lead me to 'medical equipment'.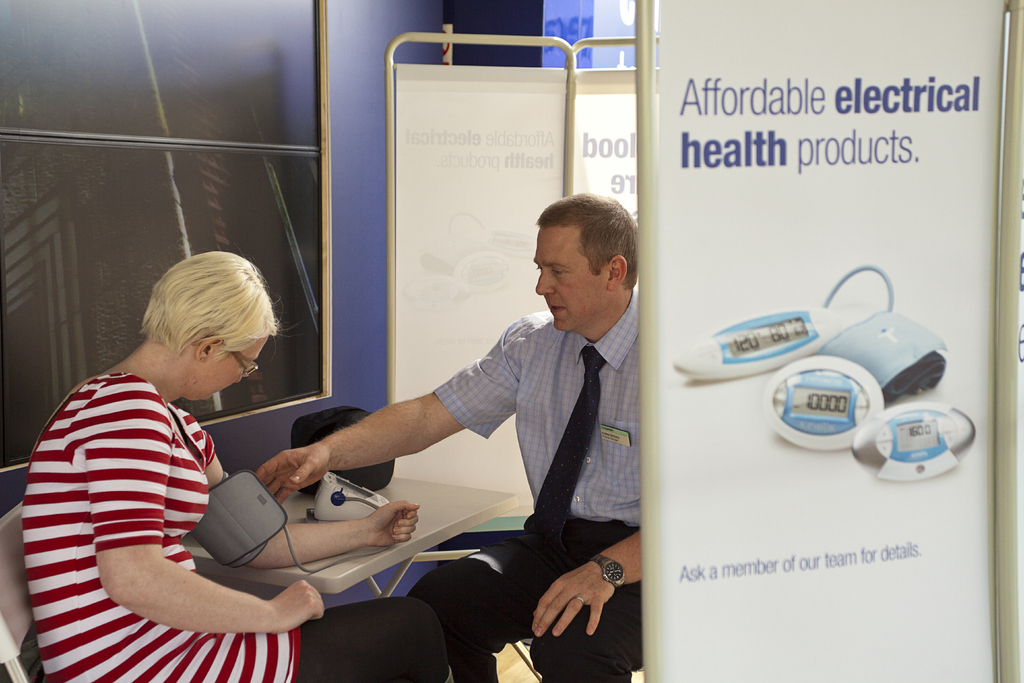
Lead to {"x1": 384, "y1": 21, "x2": 654, "y2": 512}.
